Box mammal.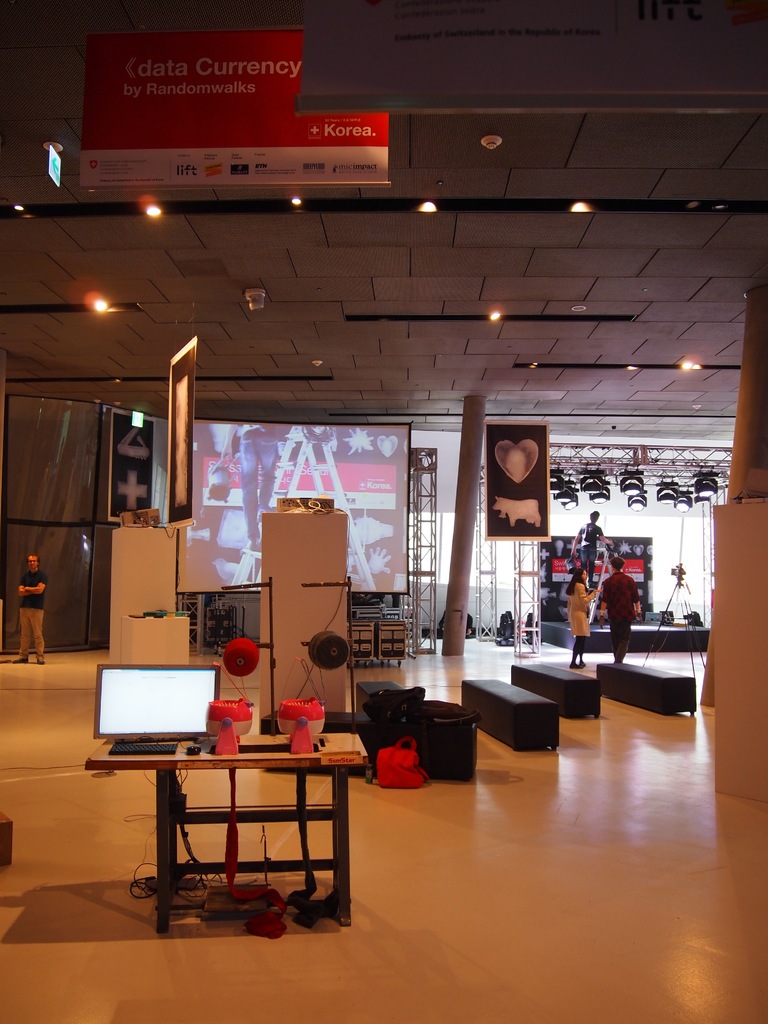
{"left": 563, "top": 570, "right": 599, "bottom": 664}.
